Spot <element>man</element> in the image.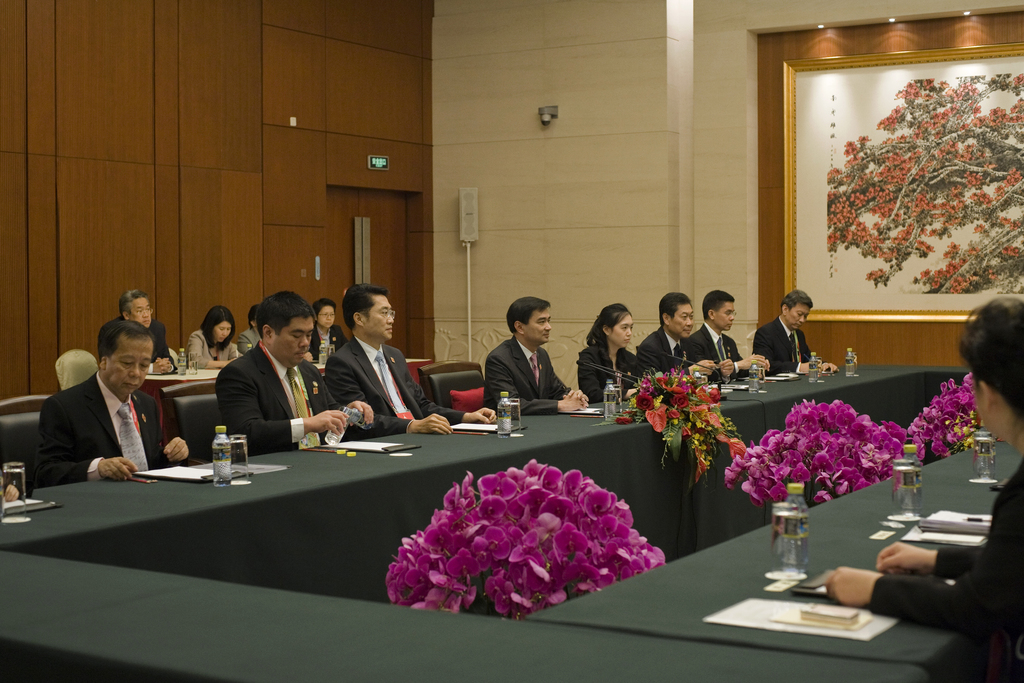
<element>man</element> found at x1=481 y1=293 x2=593 y2=423.
